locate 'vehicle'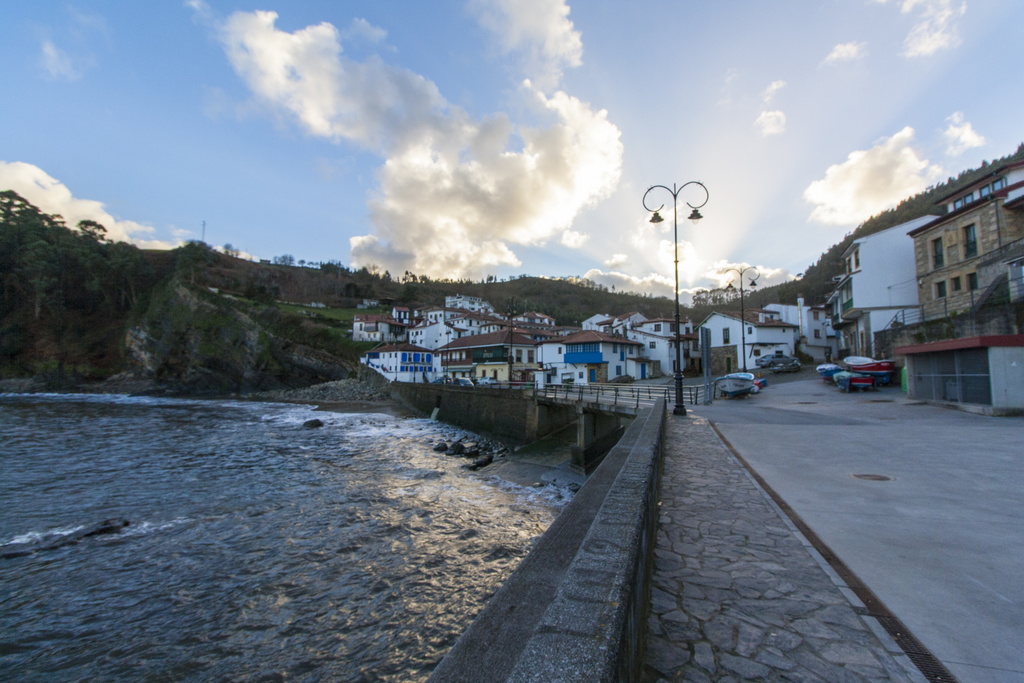
Rect(449, 375, 476, 388)
